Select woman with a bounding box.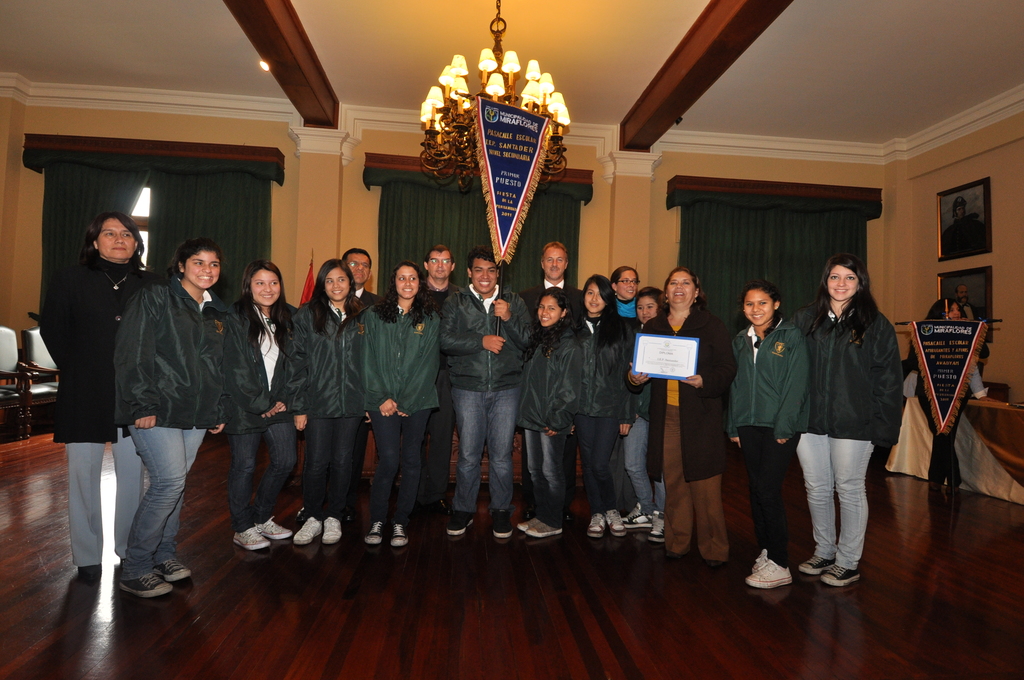
detection(611, 266, 639, 325).
